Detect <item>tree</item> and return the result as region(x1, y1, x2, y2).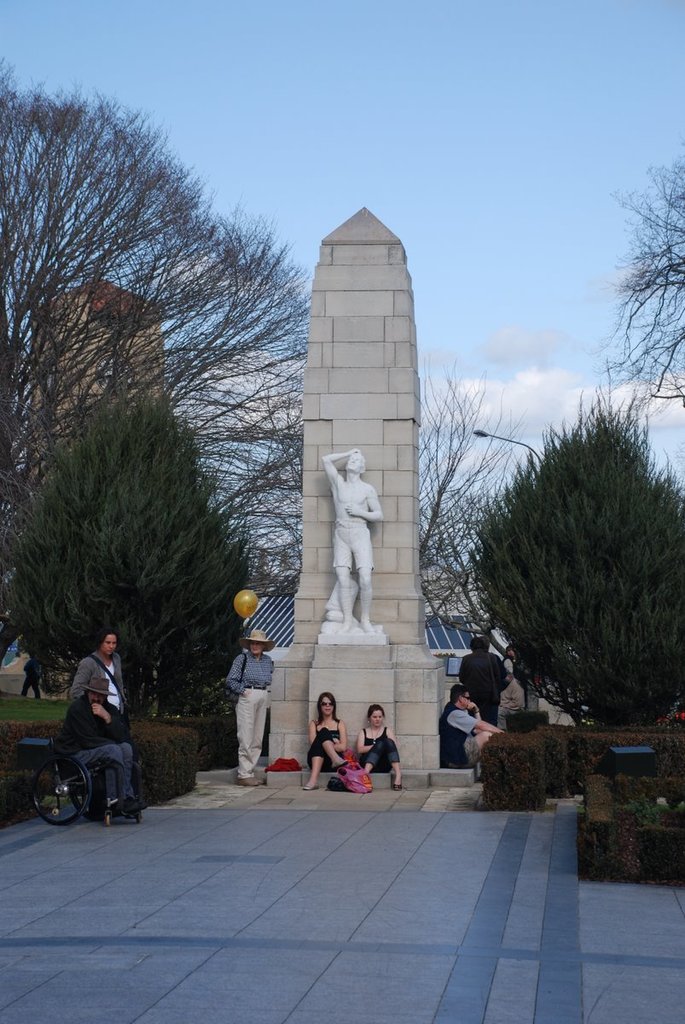
region(456, 376, 662, 725).
